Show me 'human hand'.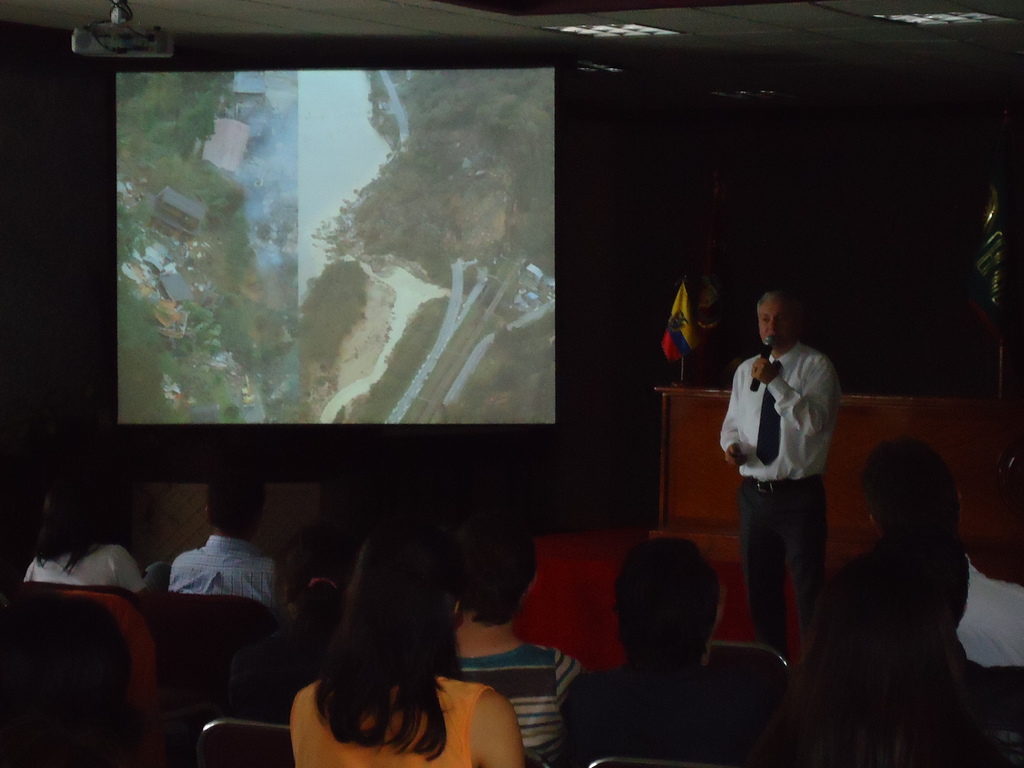
'human hand' is here: select_region(753, 358, 782, 389).
